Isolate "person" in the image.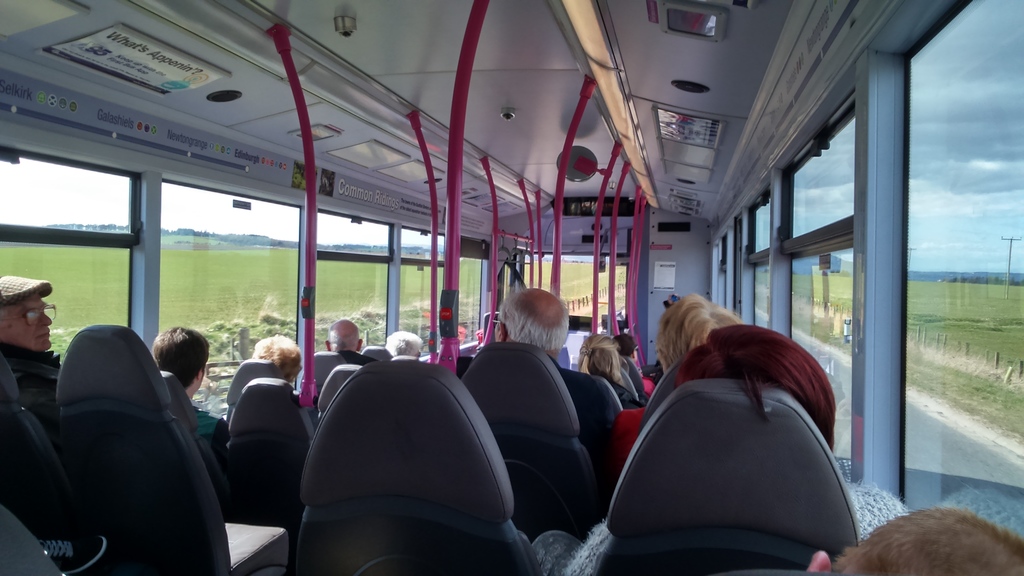
Isolated region: 318:316:378:361.
